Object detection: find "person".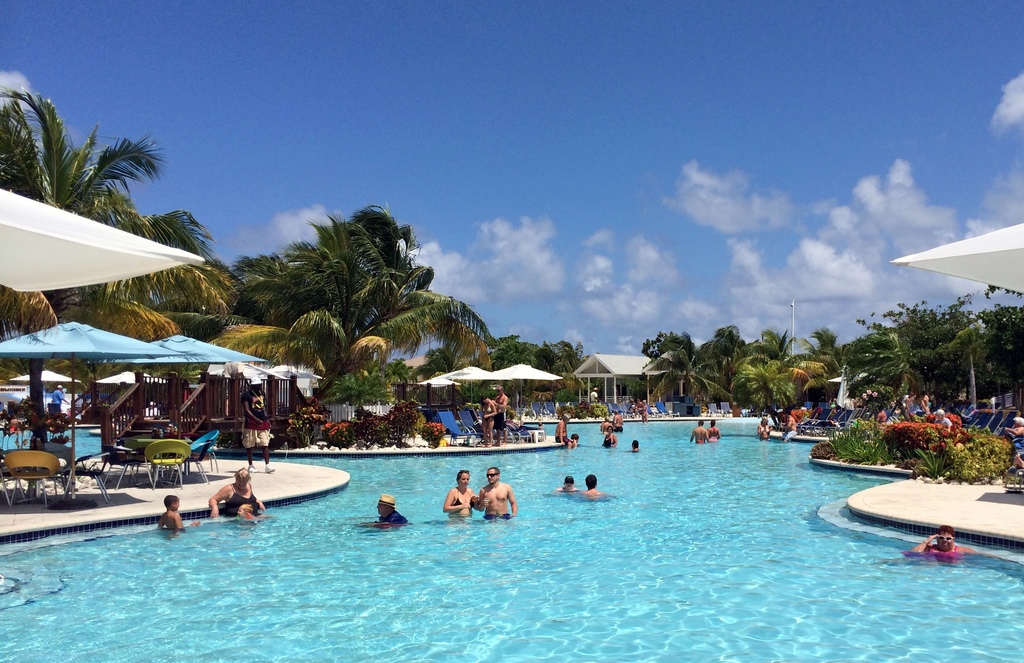
[570, 431, 583, 450].
